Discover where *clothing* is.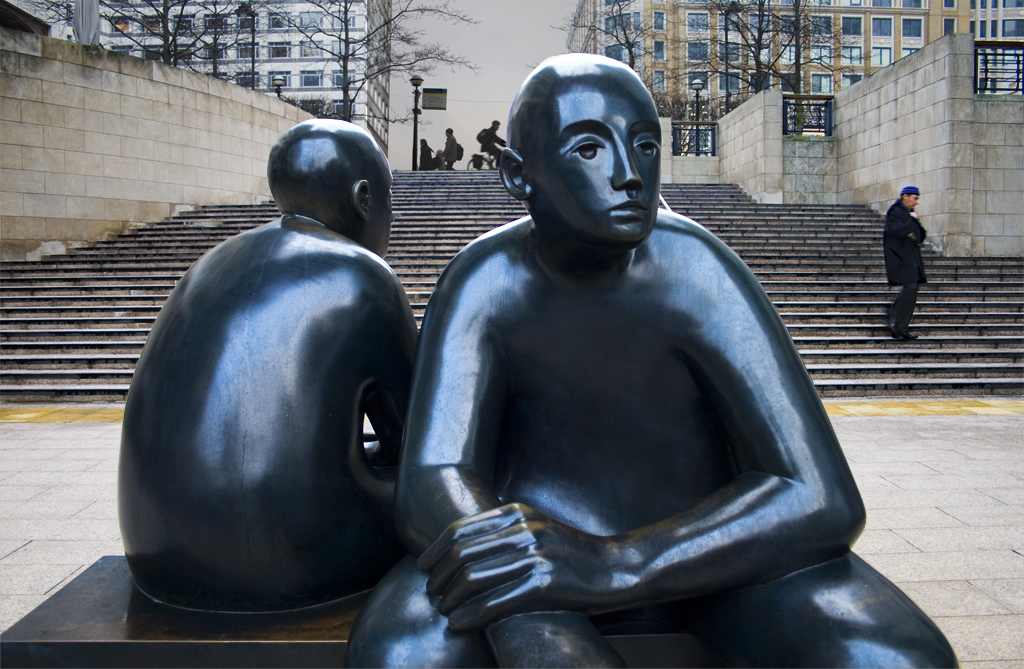
Discovered at [x1=442, y1=135, x2=457, y2=170].
